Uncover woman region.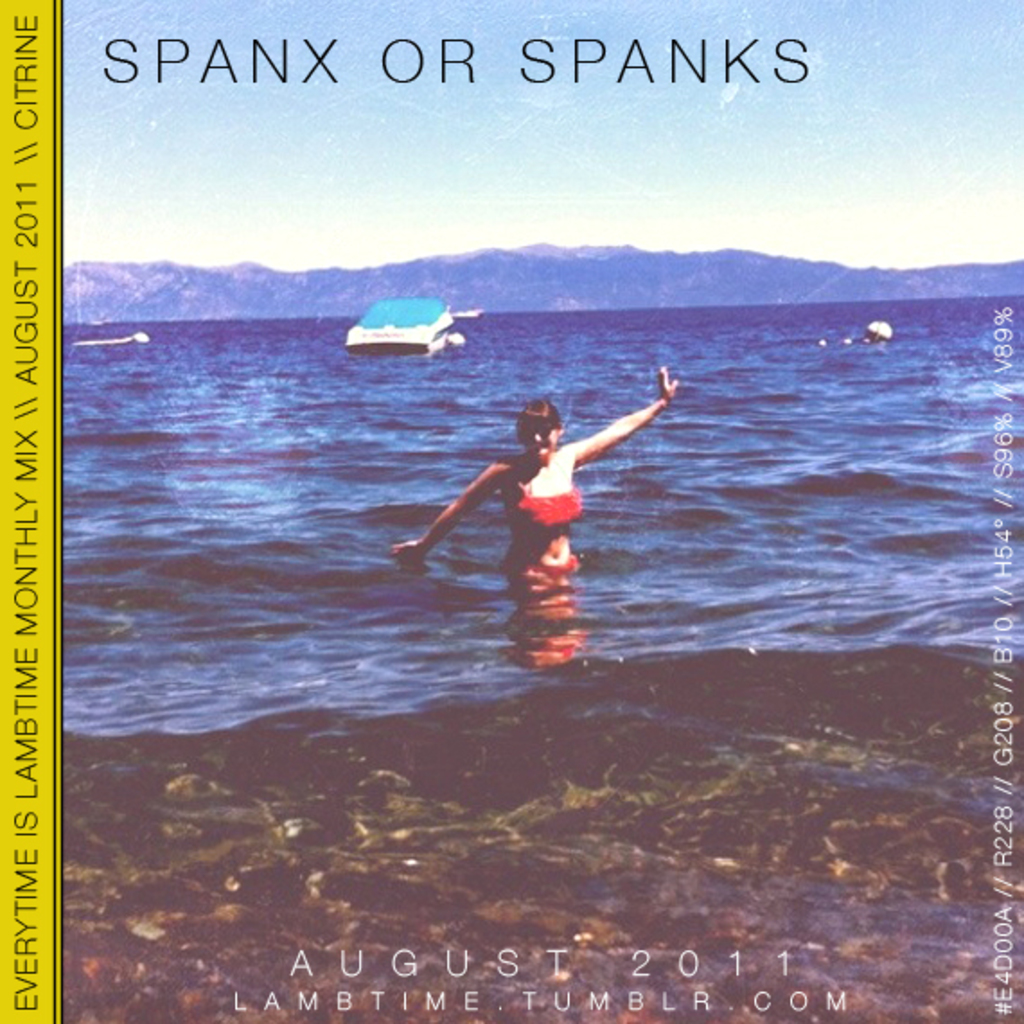
Uncovered: 406/370/684/586.
